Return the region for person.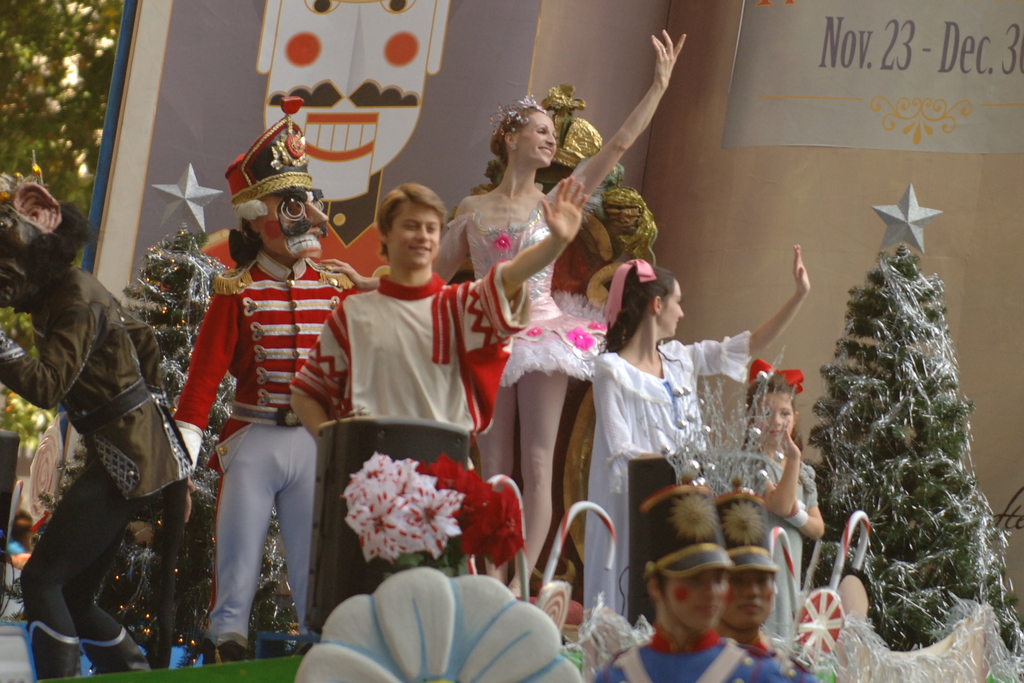
719 490 780 662.
